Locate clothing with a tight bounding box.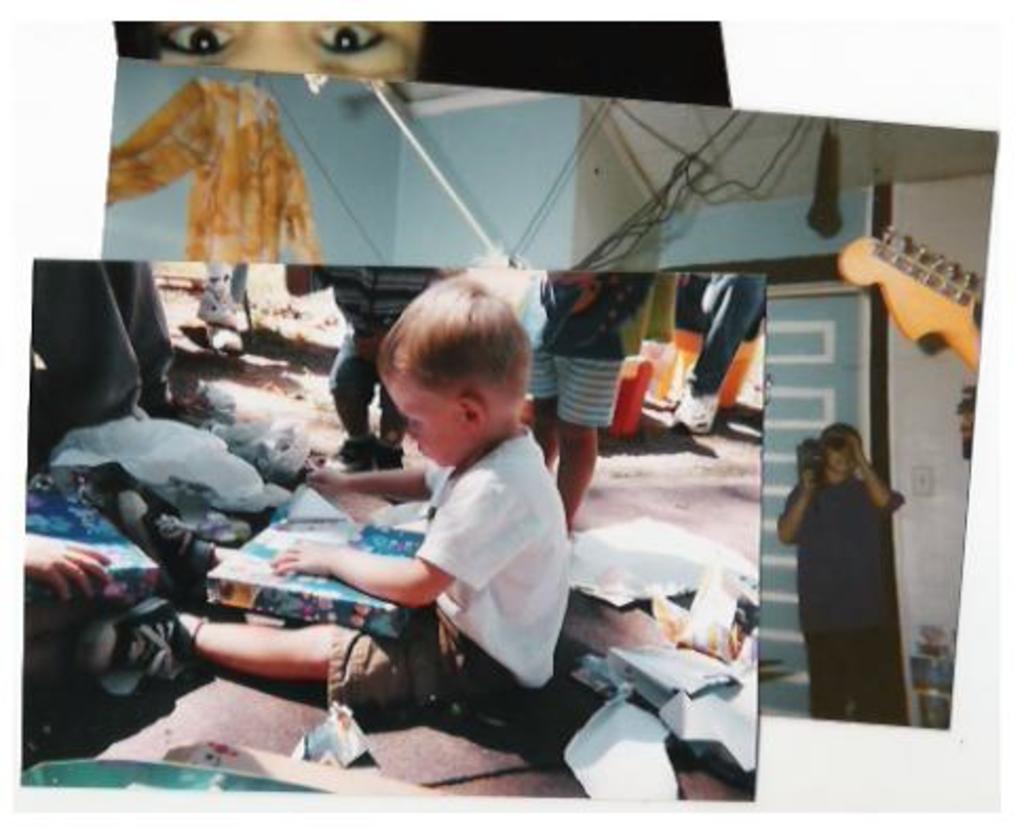
355 401 583 730.
